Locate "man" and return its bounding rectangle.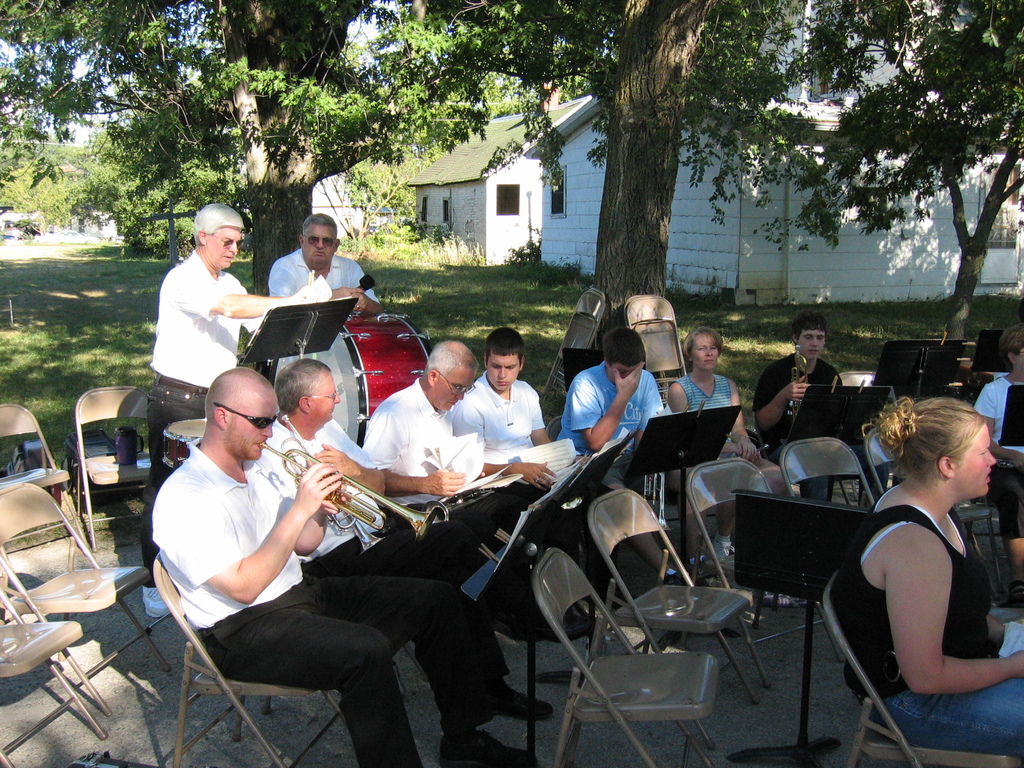
BBox(367, 332, 615, 618).
